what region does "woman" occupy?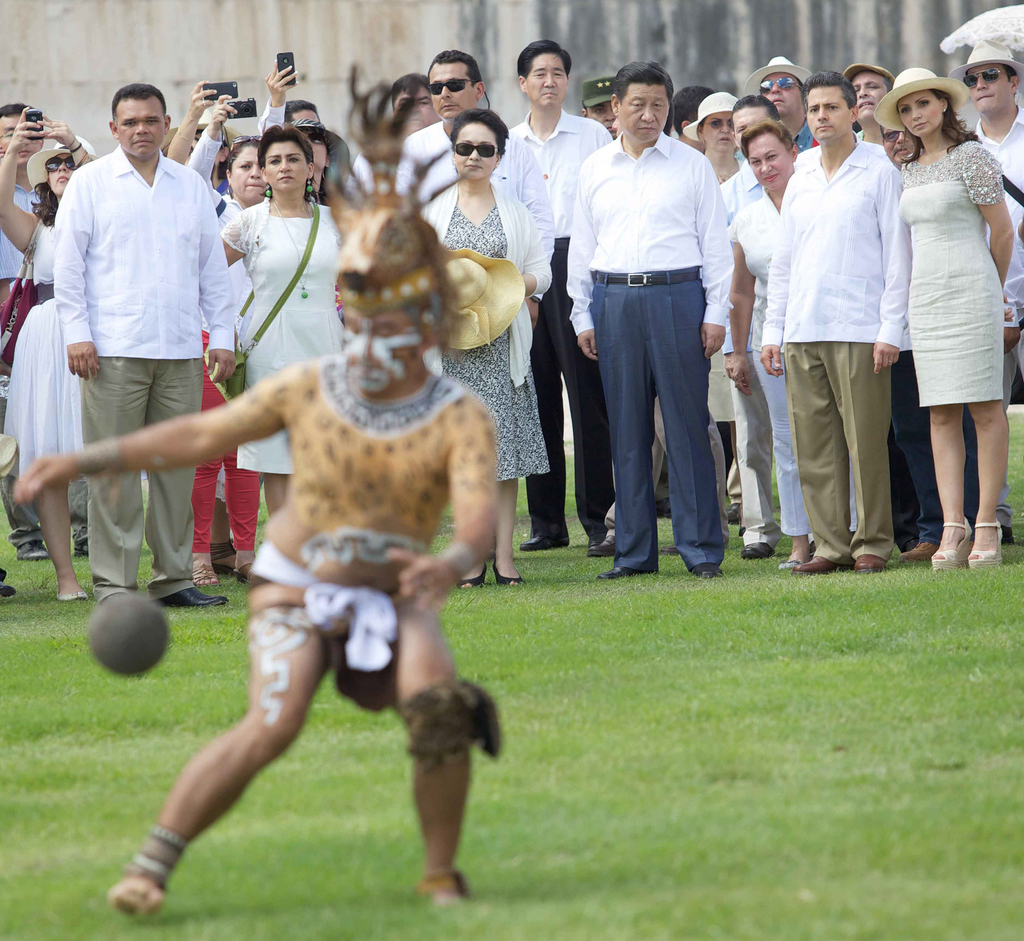
<bbox>685, 95, 735, 196</bbox>.
